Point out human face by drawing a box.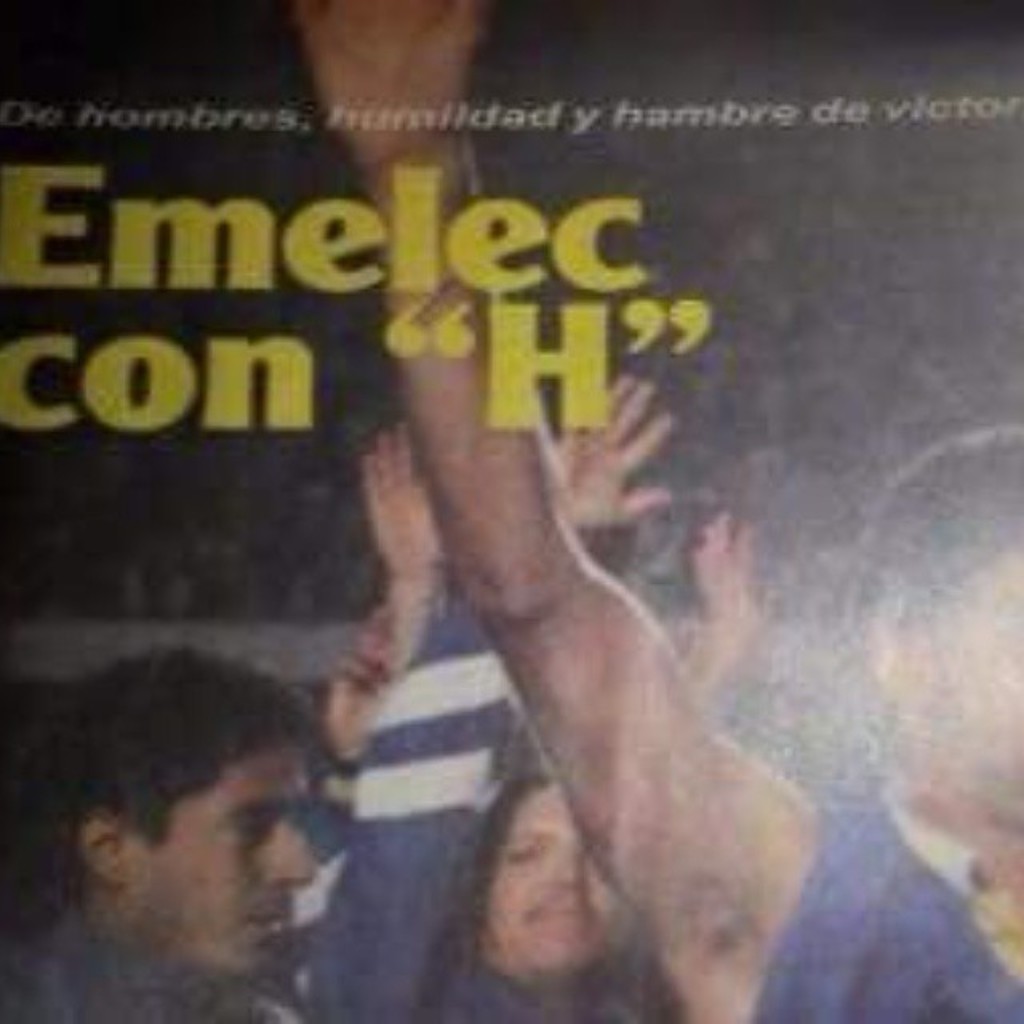
select_region(493, 781, 640, 971).
